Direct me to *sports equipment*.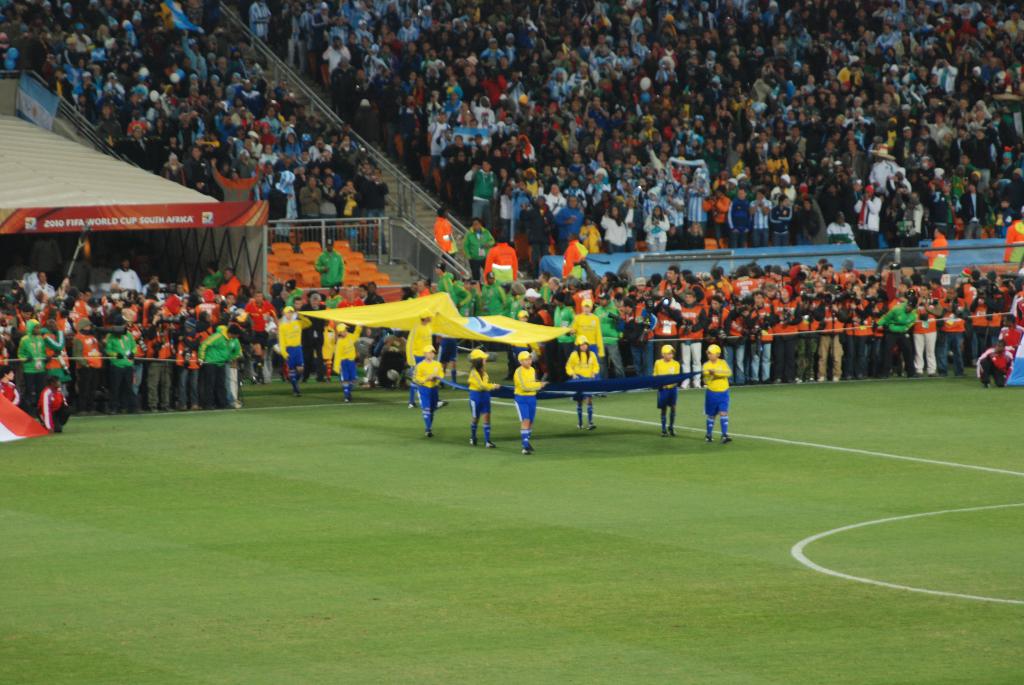
Direction: 721,432,732,445.
